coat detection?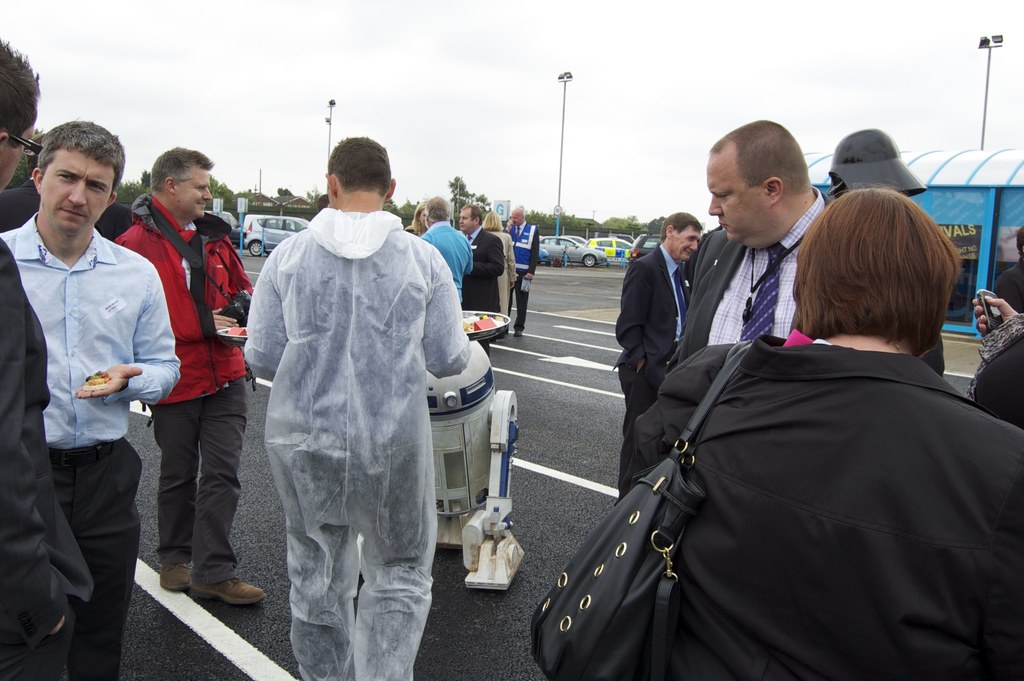
[492, 224, 518, 316]
